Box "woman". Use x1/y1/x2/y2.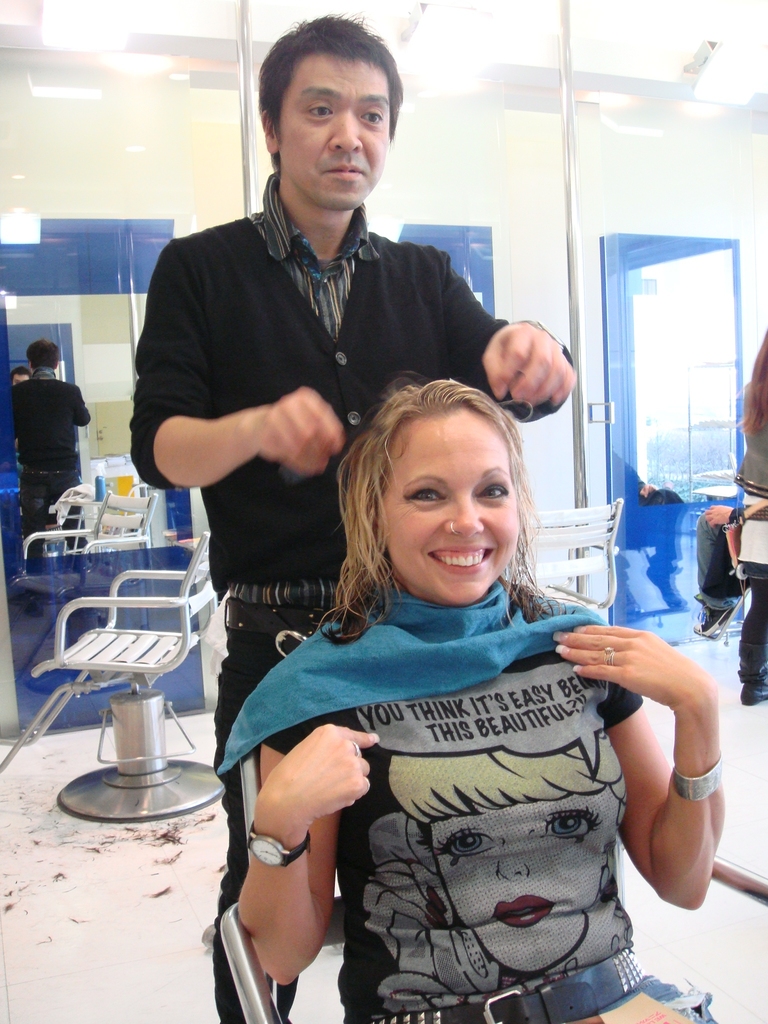
738/333/767/708.
